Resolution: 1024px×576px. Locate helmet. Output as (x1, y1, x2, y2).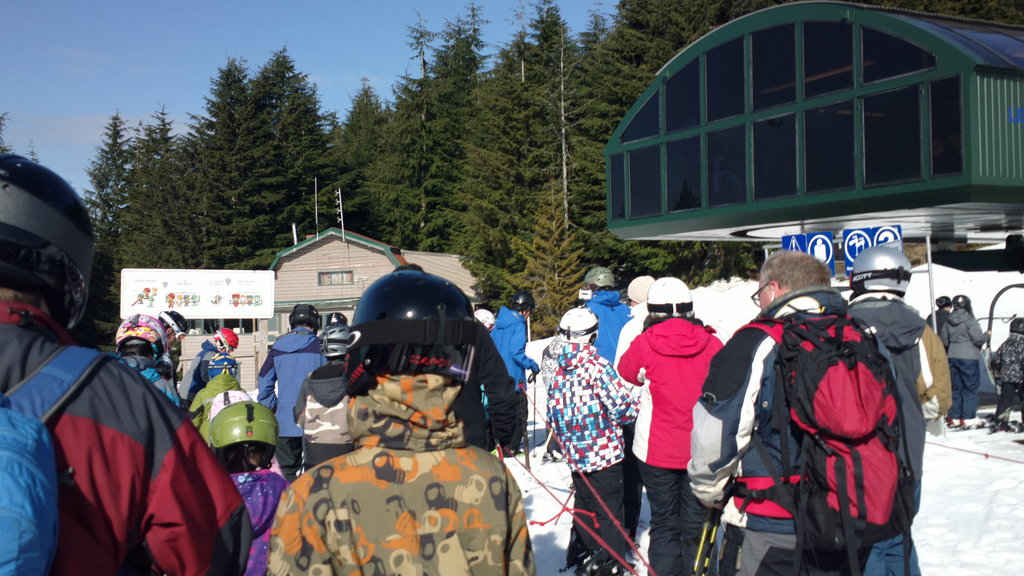
(345, 262, 484, 397).
